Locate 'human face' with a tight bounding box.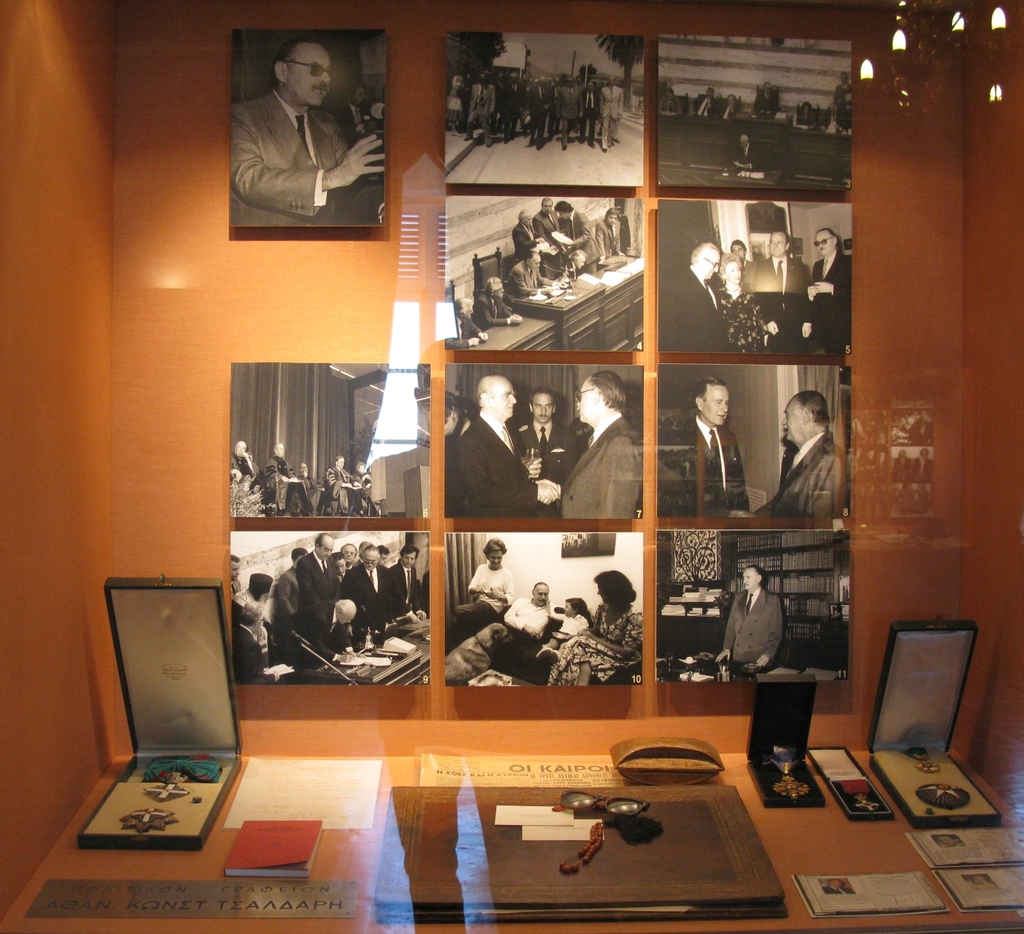
287 41 328 105.
